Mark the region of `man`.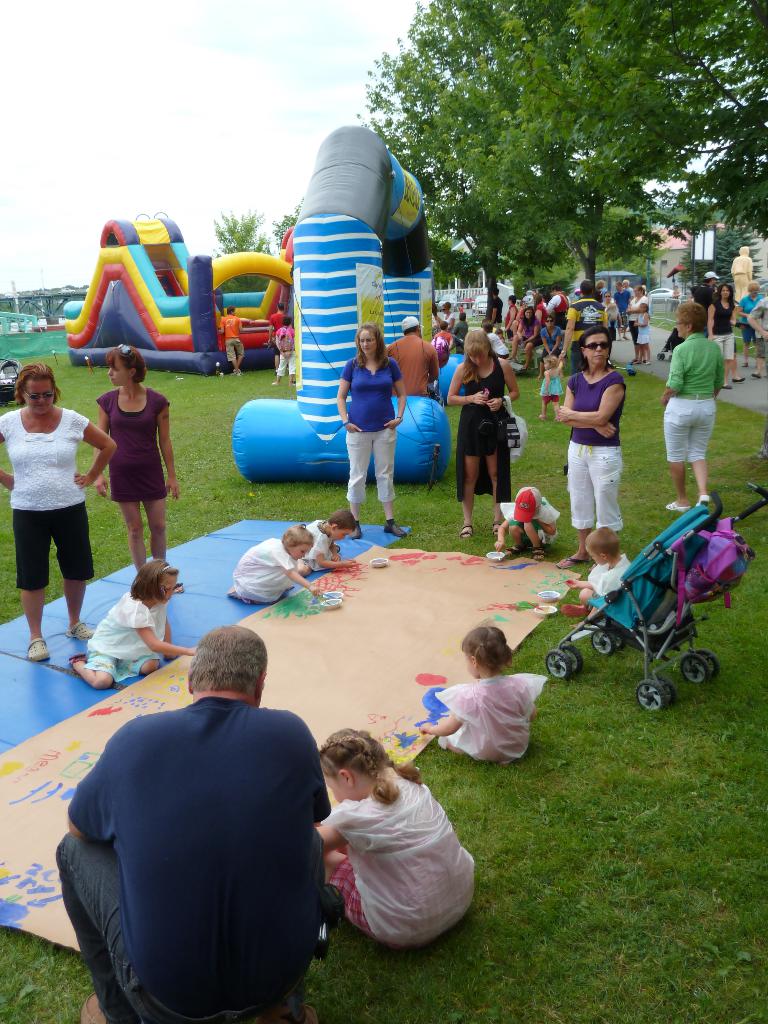
Region: 546,287,567,319.
